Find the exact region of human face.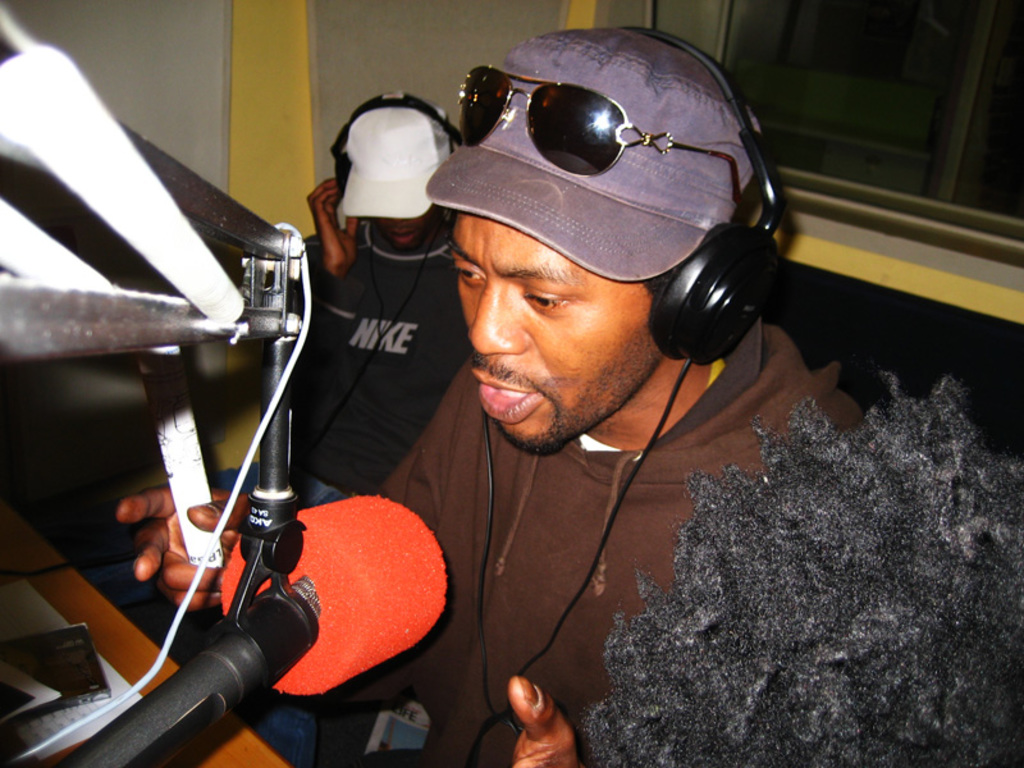
Exact region: [x1=444, y1=218, x2=654, y2=460].
